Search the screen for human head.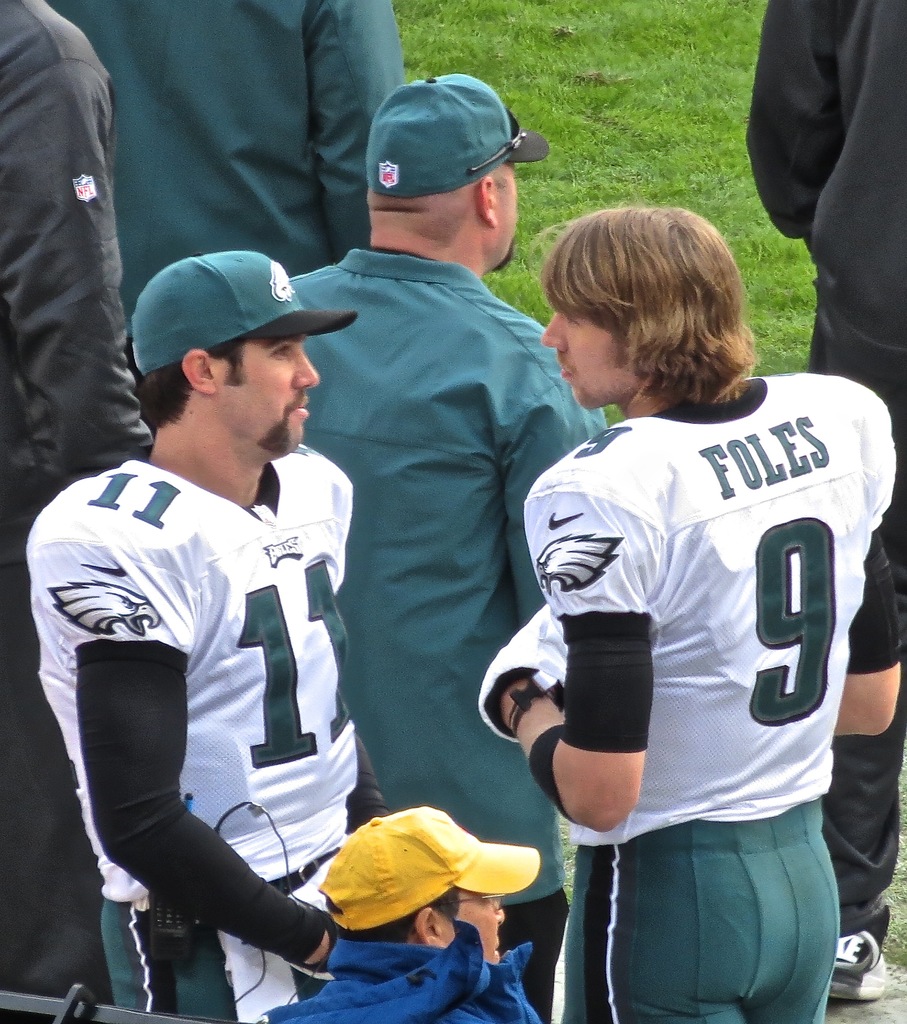
Found at {"x1": 370, "y1": 97, "x2": 524, "y2": 269}.
